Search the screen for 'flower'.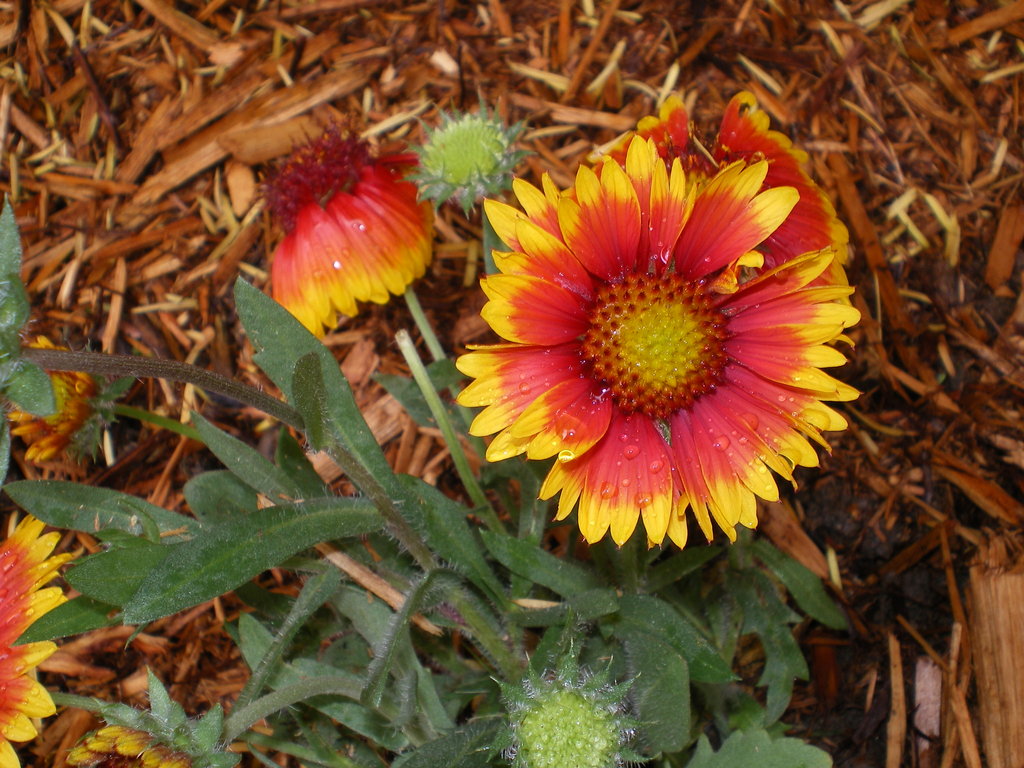
Found at 0:513:74:767.
